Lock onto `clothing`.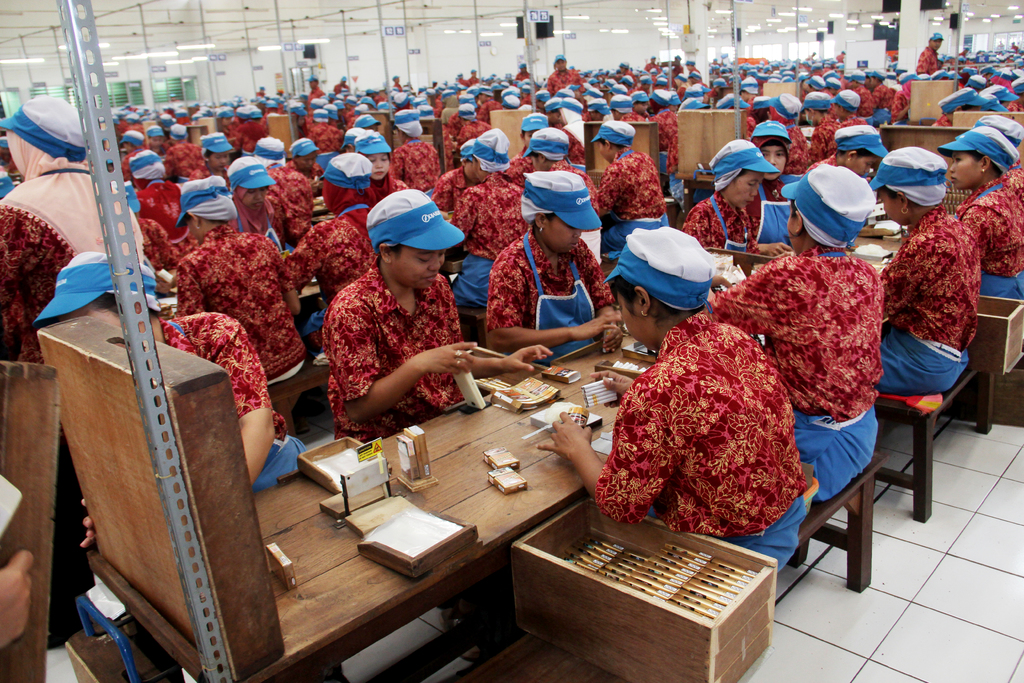
Locked: bbox=(781, 113, 807, 170).
